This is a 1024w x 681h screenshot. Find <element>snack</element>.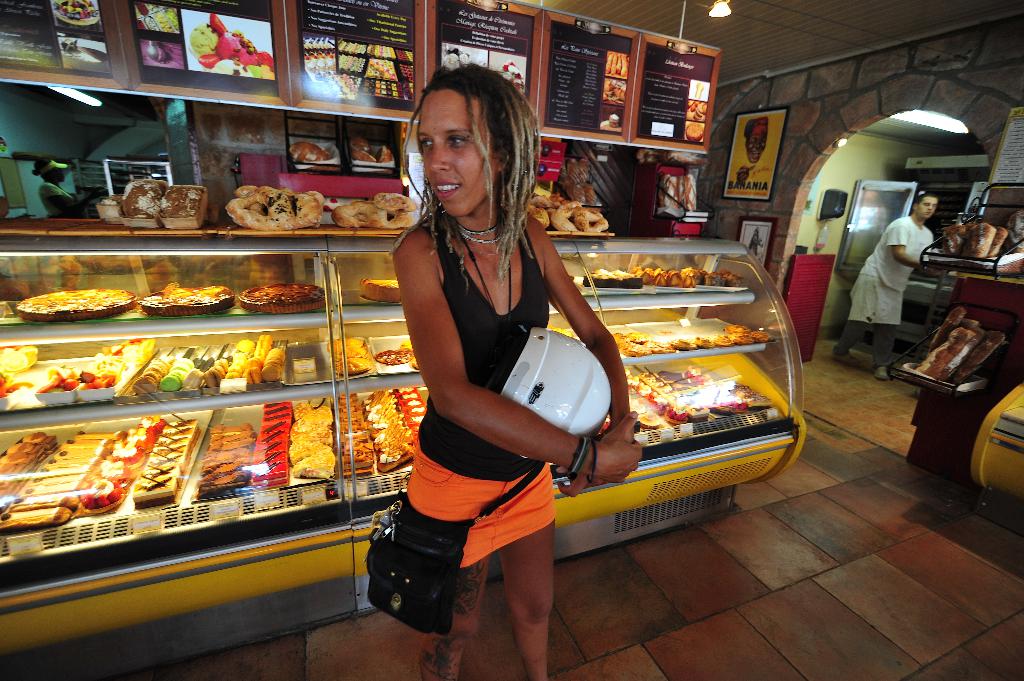
Bounding box: 330,193,420,231.
